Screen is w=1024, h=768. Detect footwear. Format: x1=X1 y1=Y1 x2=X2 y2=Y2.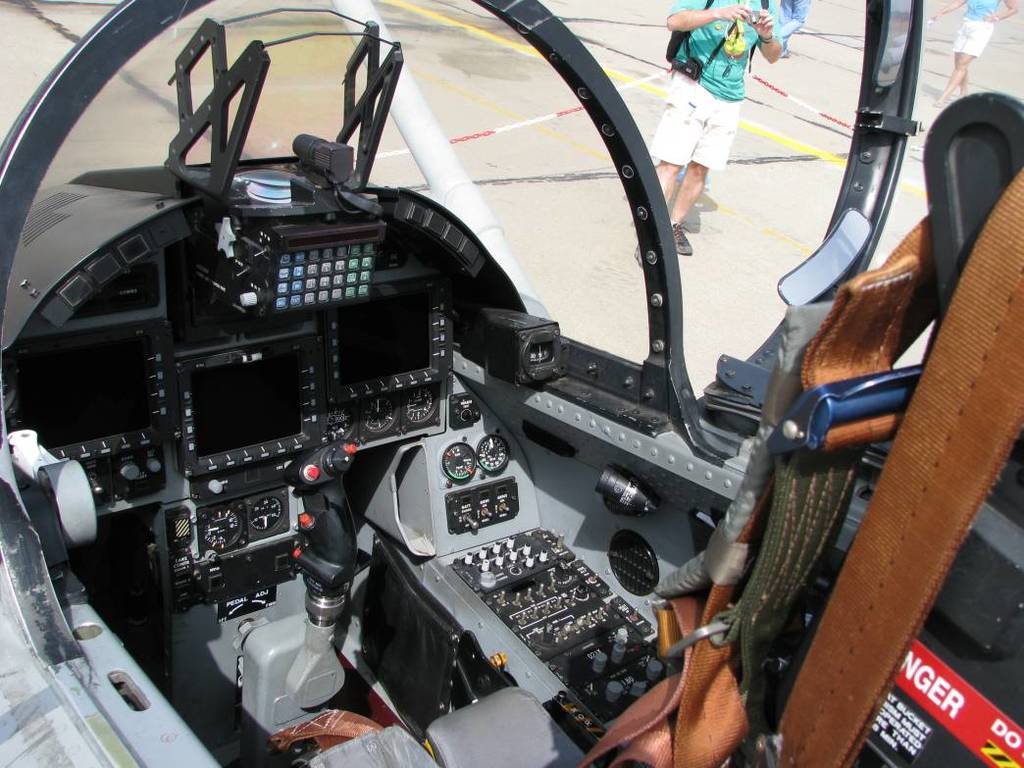
x1=671 y1=225 x2=693 y2=254.
